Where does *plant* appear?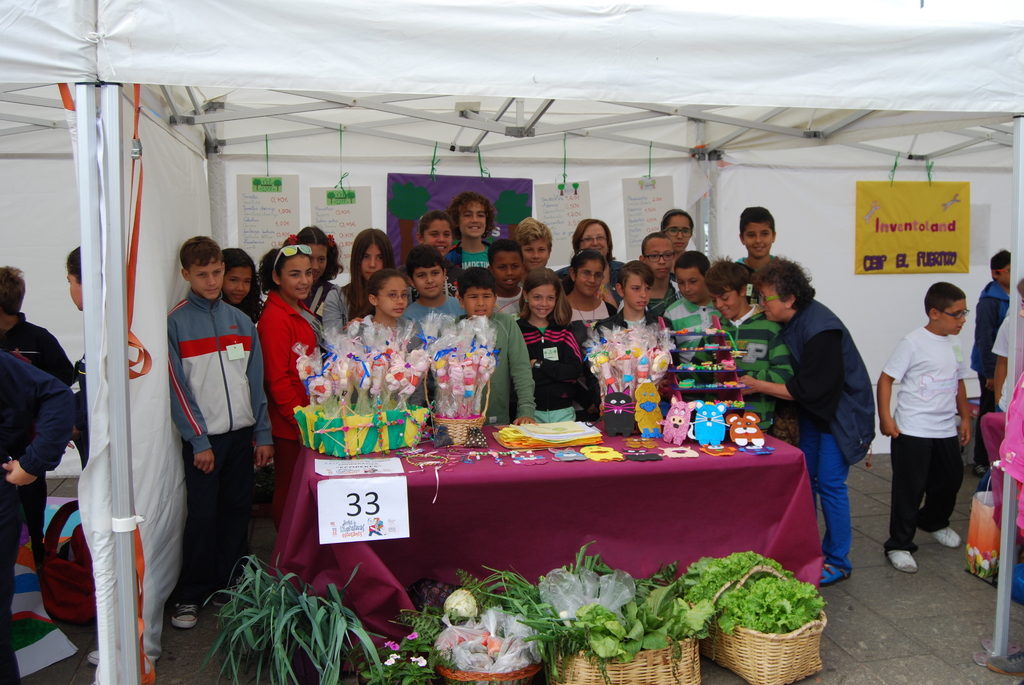
Appears at x1=191, y1=555, x2=374, y2=684.
